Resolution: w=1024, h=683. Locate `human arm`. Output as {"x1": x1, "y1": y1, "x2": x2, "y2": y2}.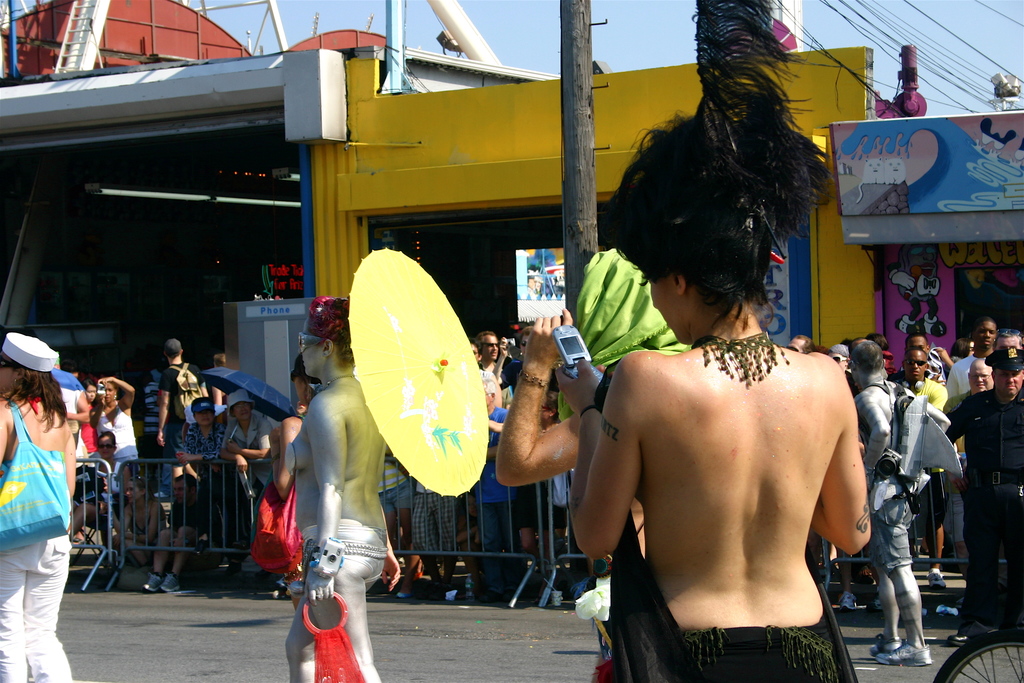
{"x1": 554, "y1": 353, "x2": 638, "y2": 561}.
